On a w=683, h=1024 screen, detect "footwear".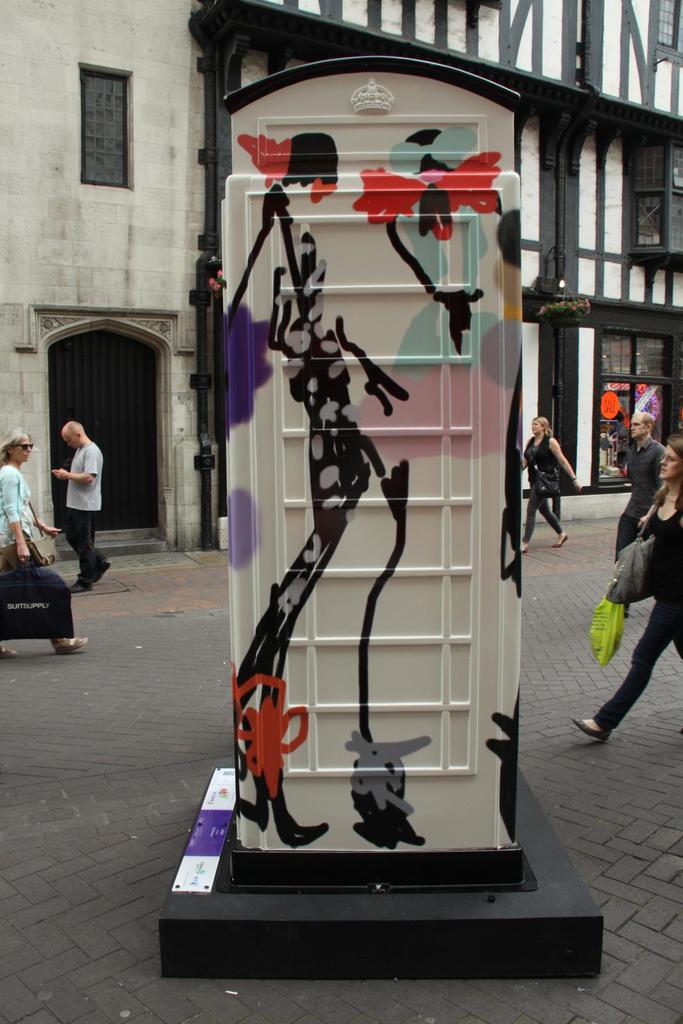
<region>575, 718, 614, 744</region>.
